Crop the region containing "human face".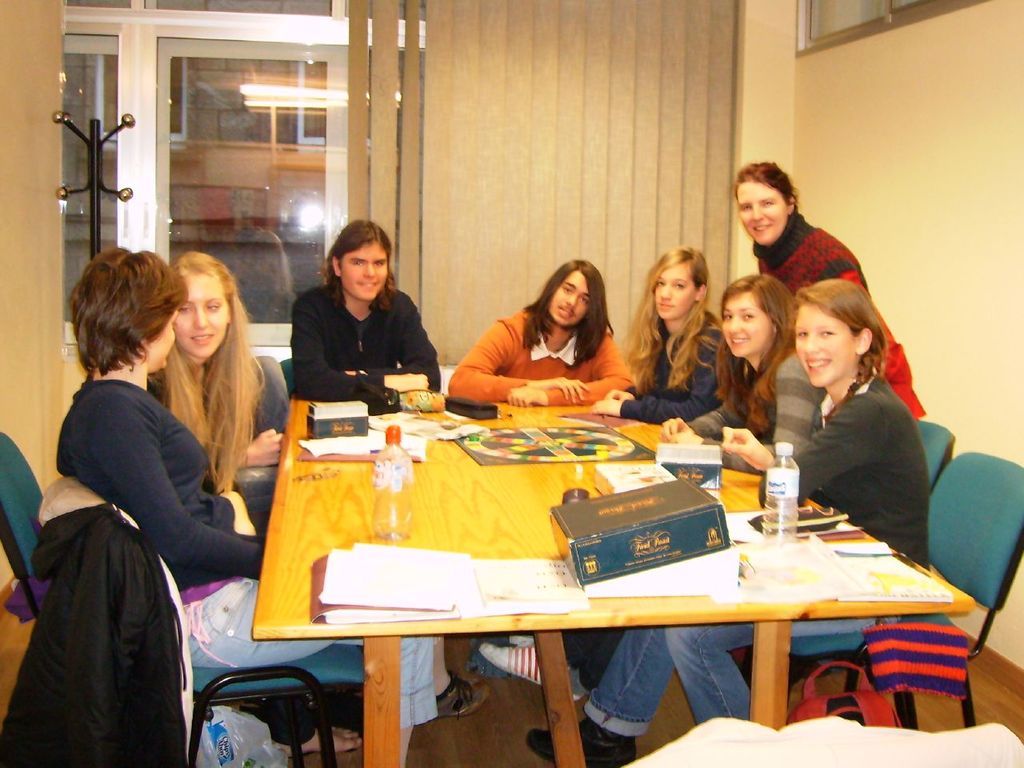
Crop region: 145, 310, 173, 360.
